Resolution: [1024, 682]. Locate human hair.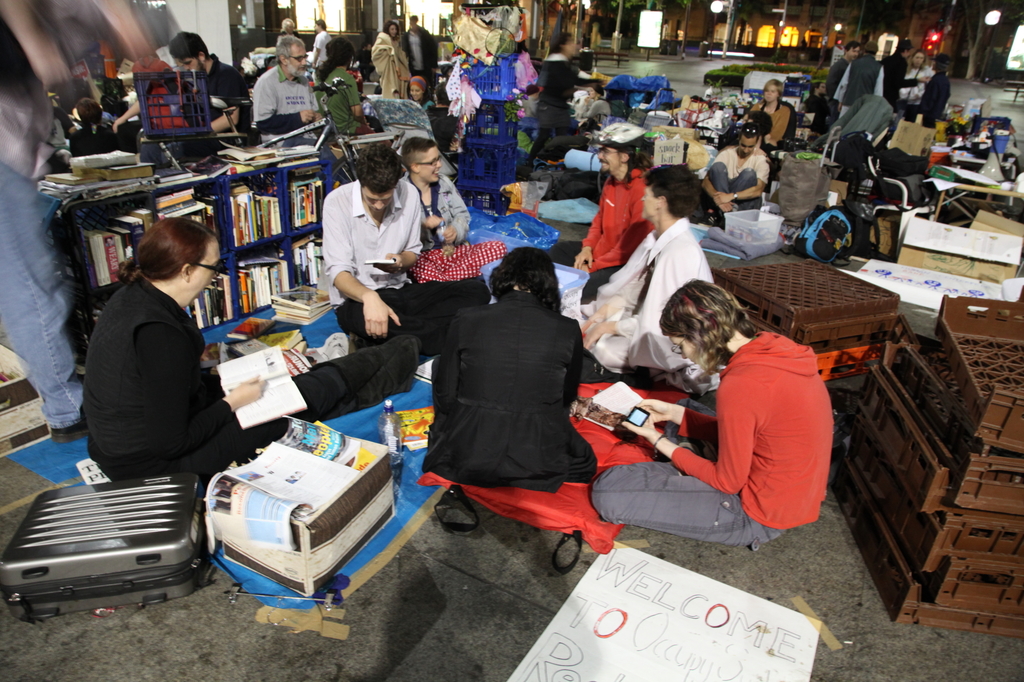
bbox(640, 162, 695, 217).
